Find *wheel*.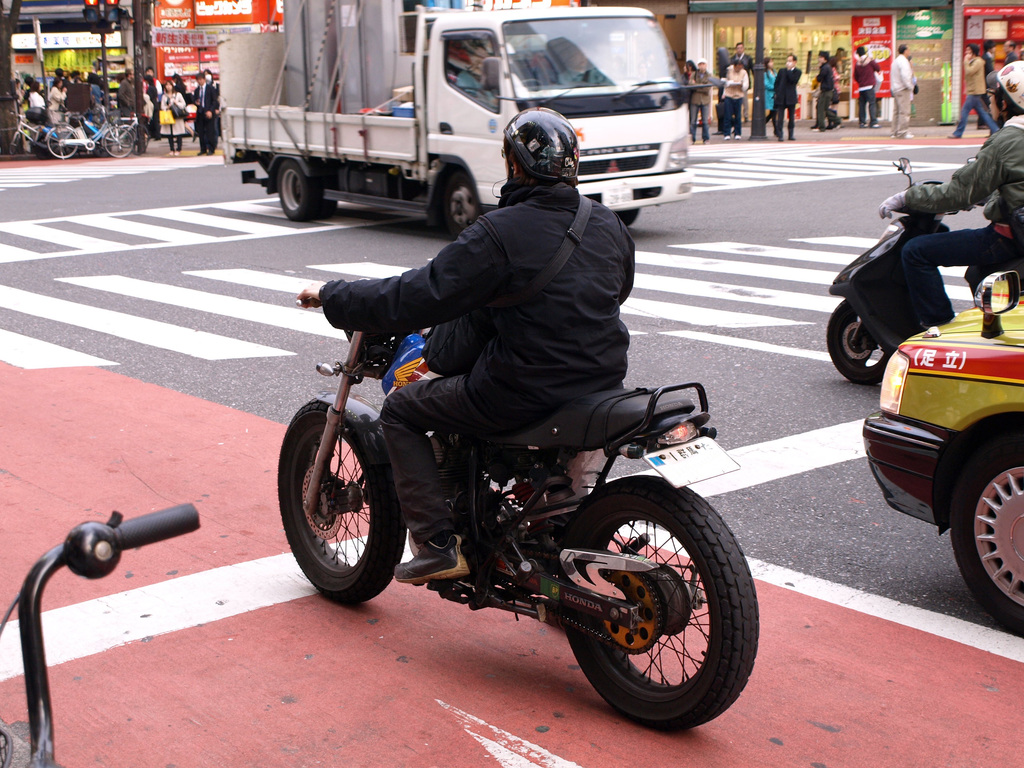
614,206,644,226.
